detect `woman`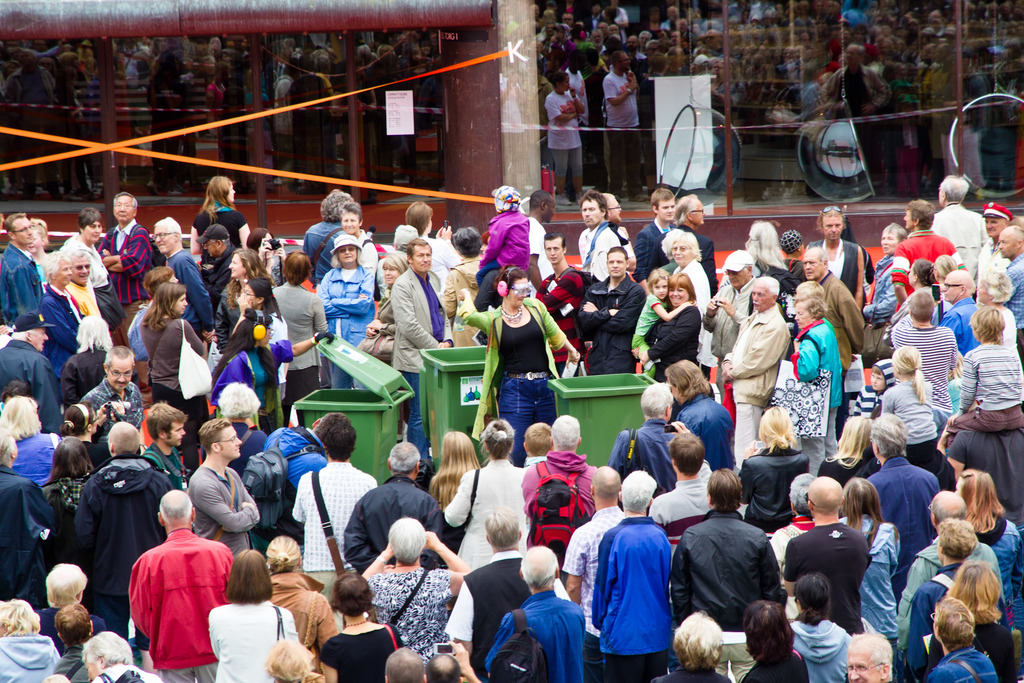
[x1=266, y1=532, x2=333, y2=682]
